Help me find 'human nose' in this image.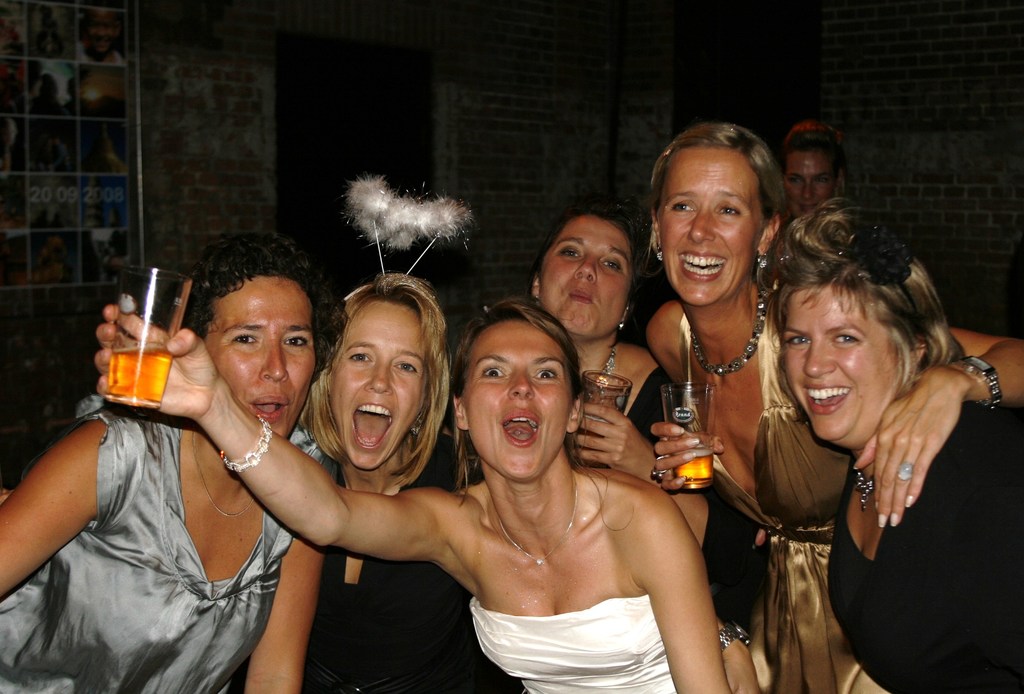
Found it: 258 344 288 388.
